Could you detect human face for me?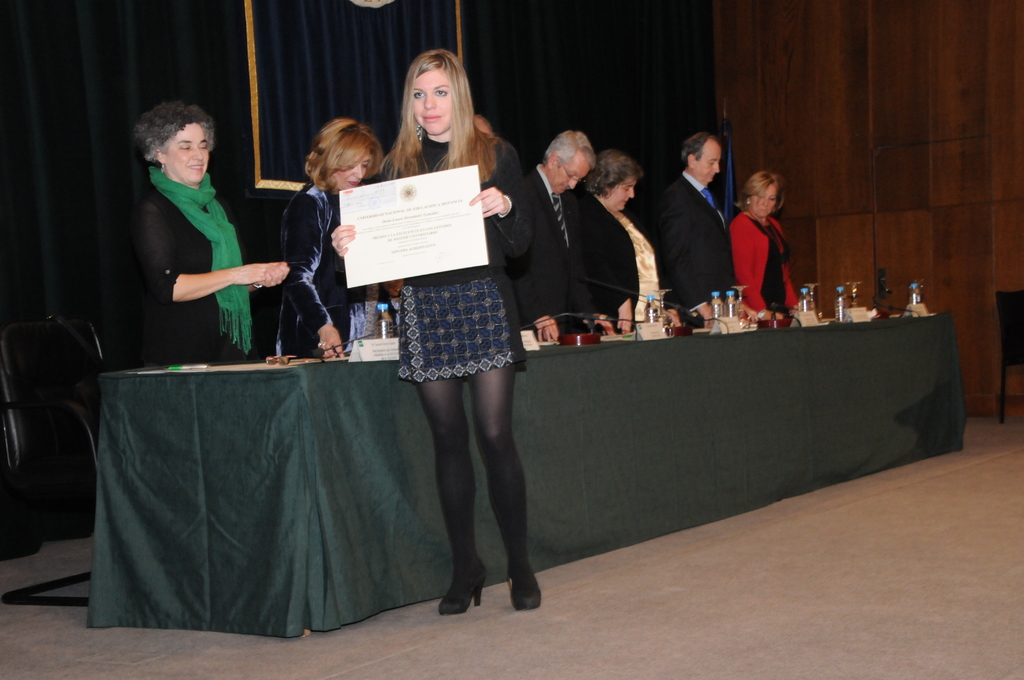
Detection result: [left=693, top=142, right=721, bottom=185].
